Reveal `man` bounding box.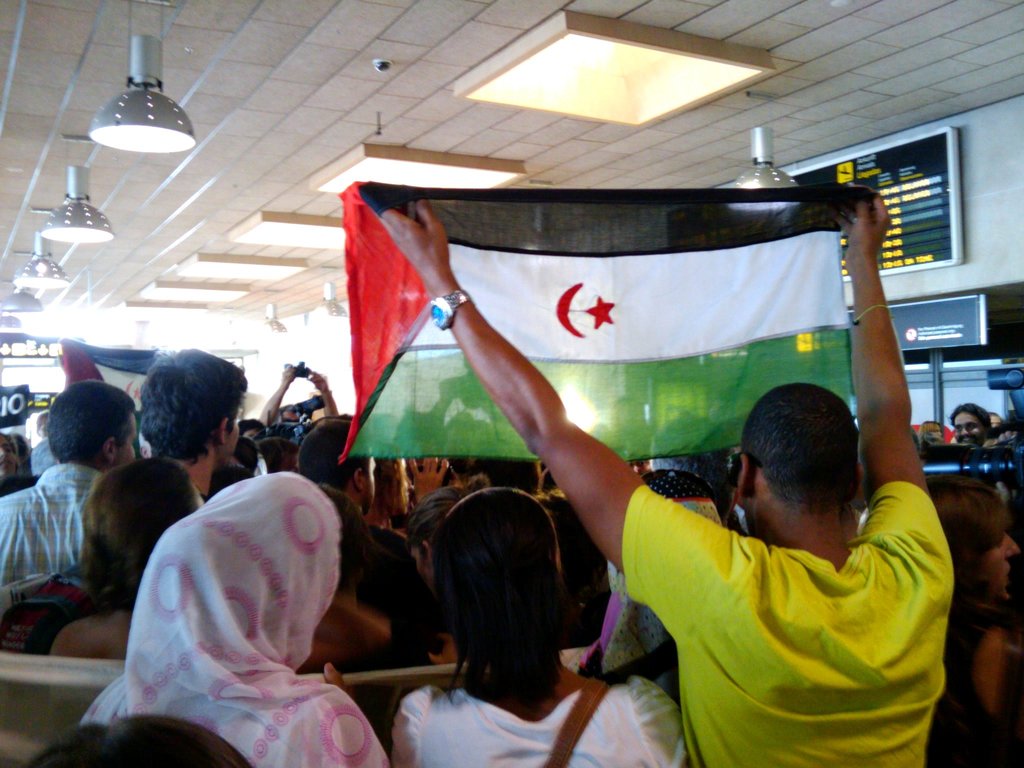
Revealed: (left=375, top=177, right=956, bottom=767).
